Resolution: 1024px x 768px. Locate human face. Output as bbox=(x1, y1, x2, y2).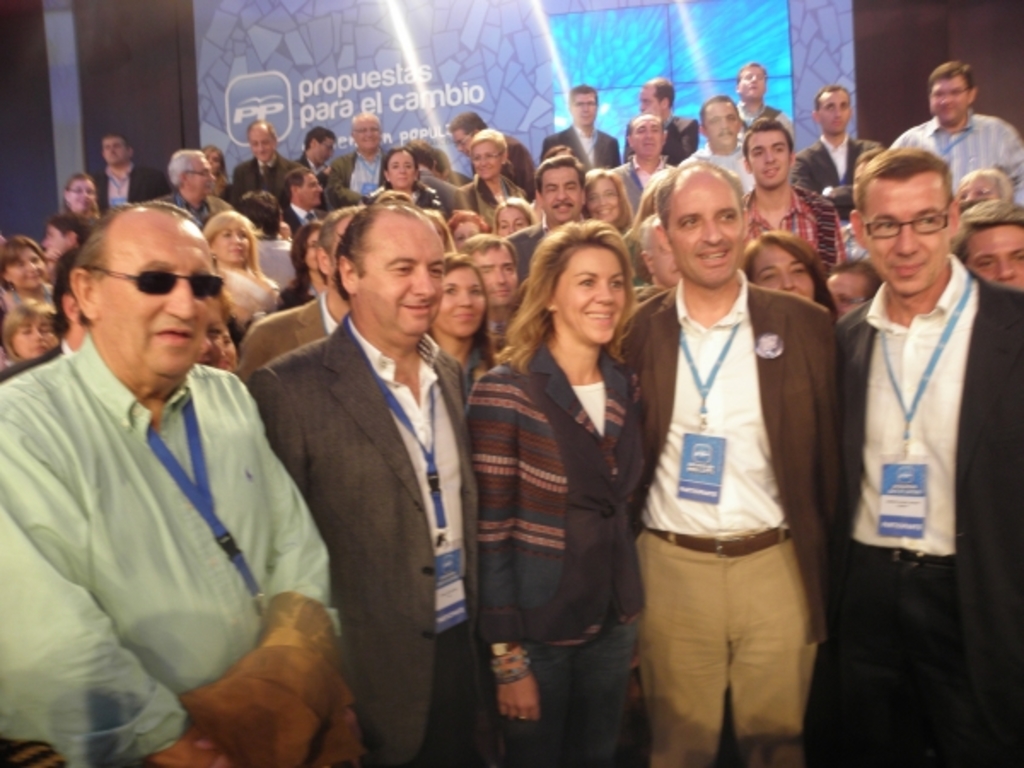
bbox=(500, 205, 527, 232).
